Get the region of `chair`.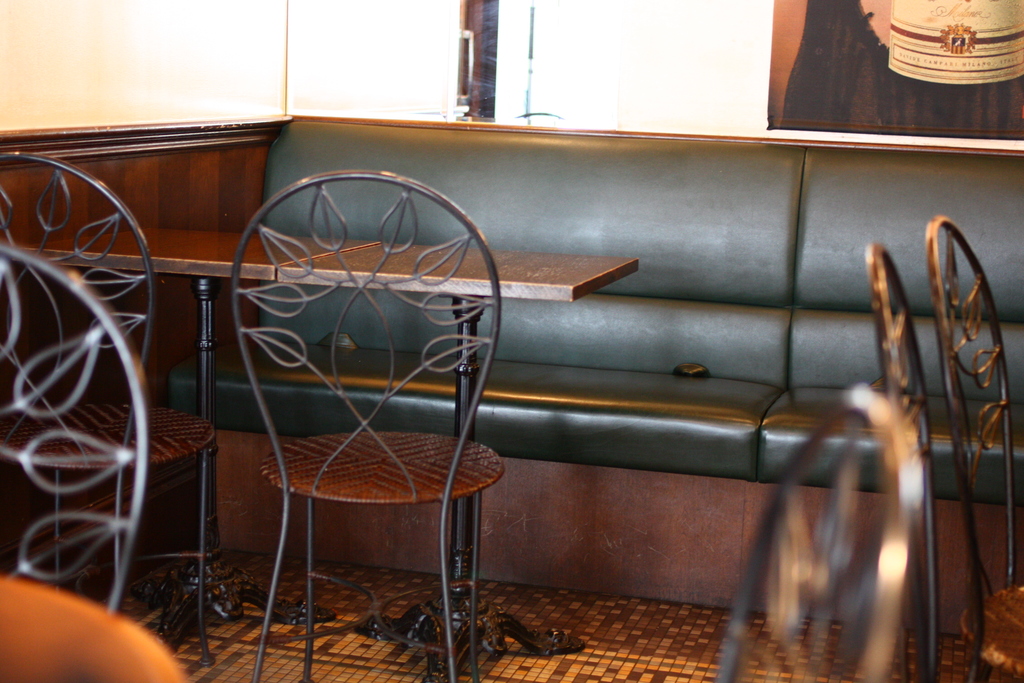
[left=0, top=151, right=220, bottom=667].
